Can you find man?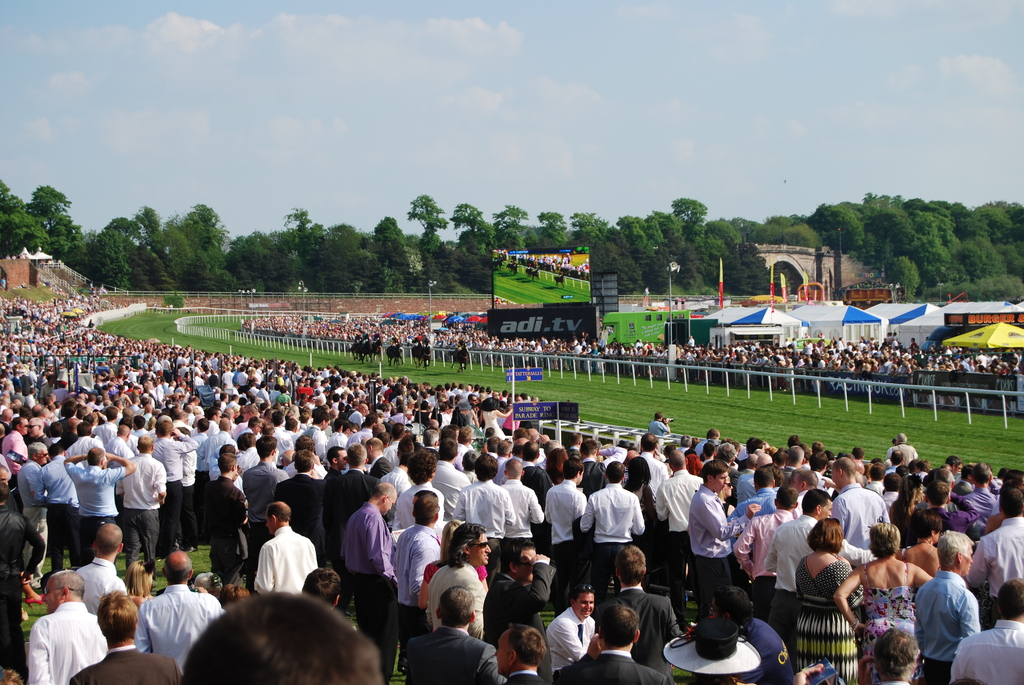
Yes, bounding box: pyautogui.locateOnScreen(954, 675, 989, 684).
